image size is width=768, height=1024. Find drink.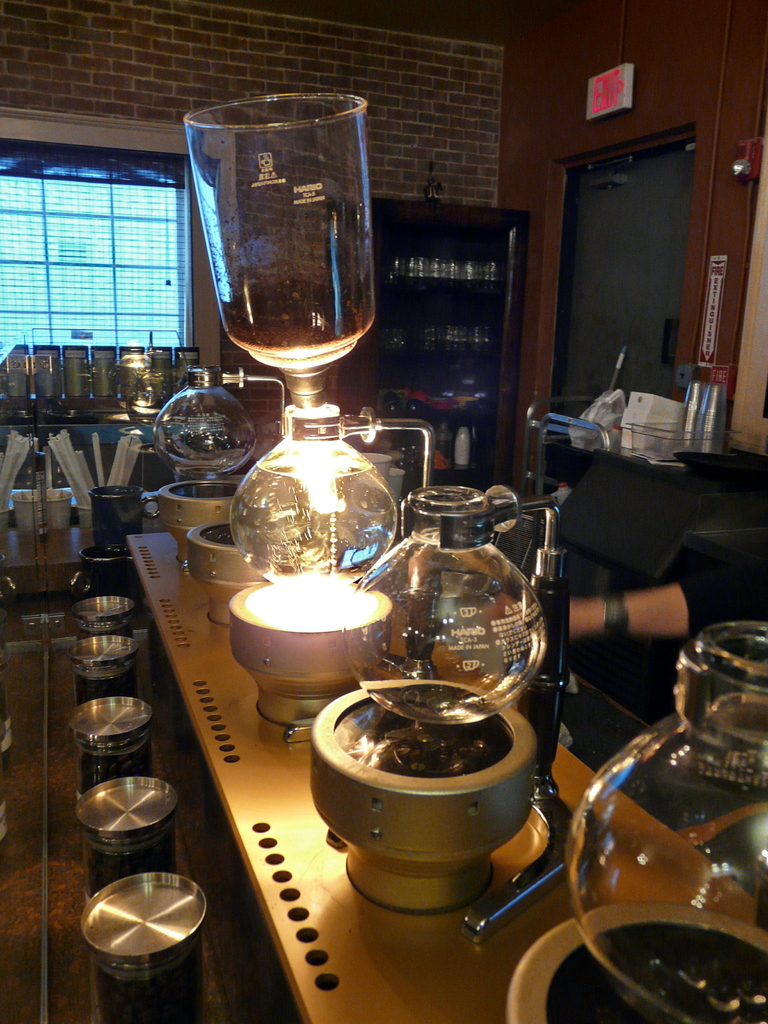
select_region(707, 683, 767, 742).
